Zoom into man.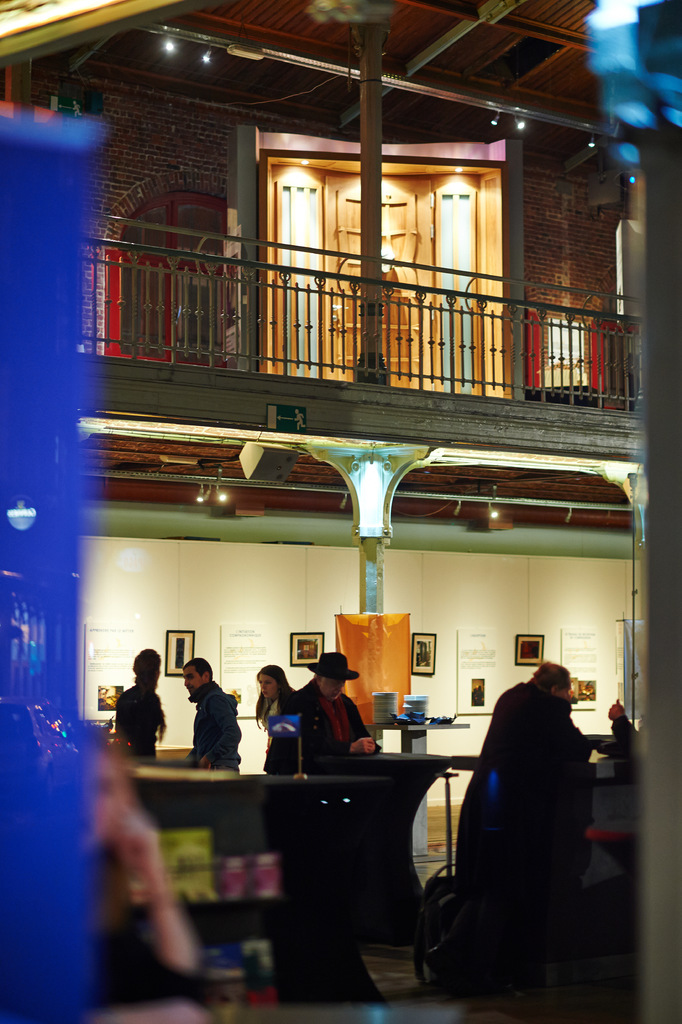
Zoom target: 285,654,390,767.
